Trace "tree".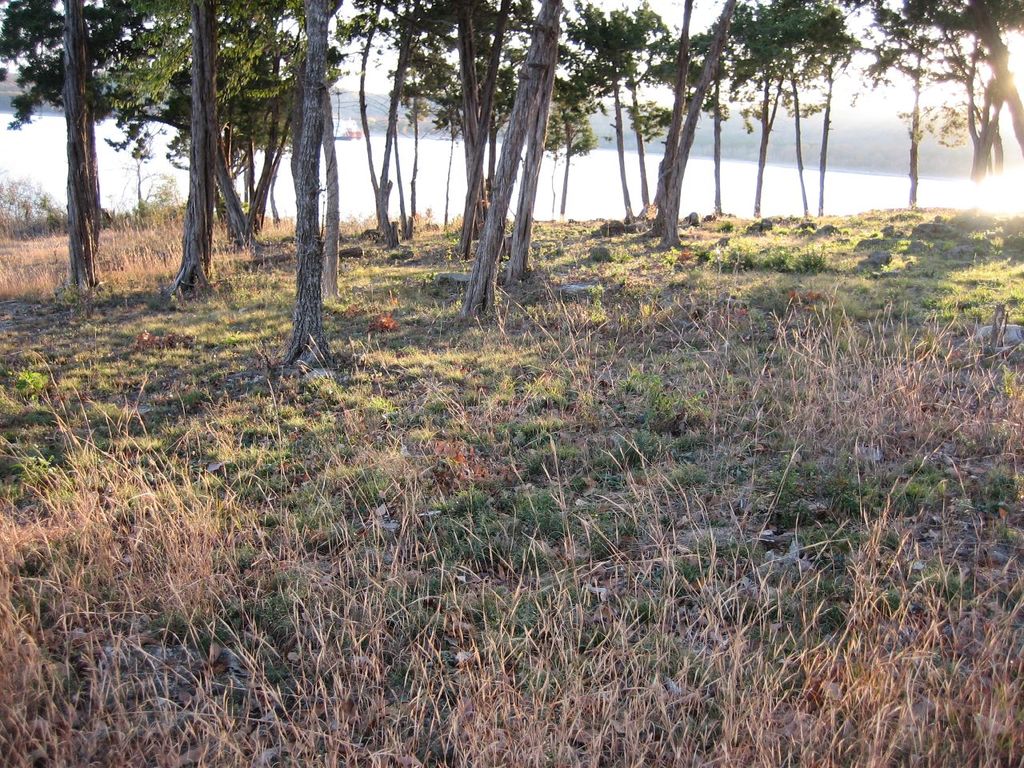
Traced to box(0, 0, 150, 302).
